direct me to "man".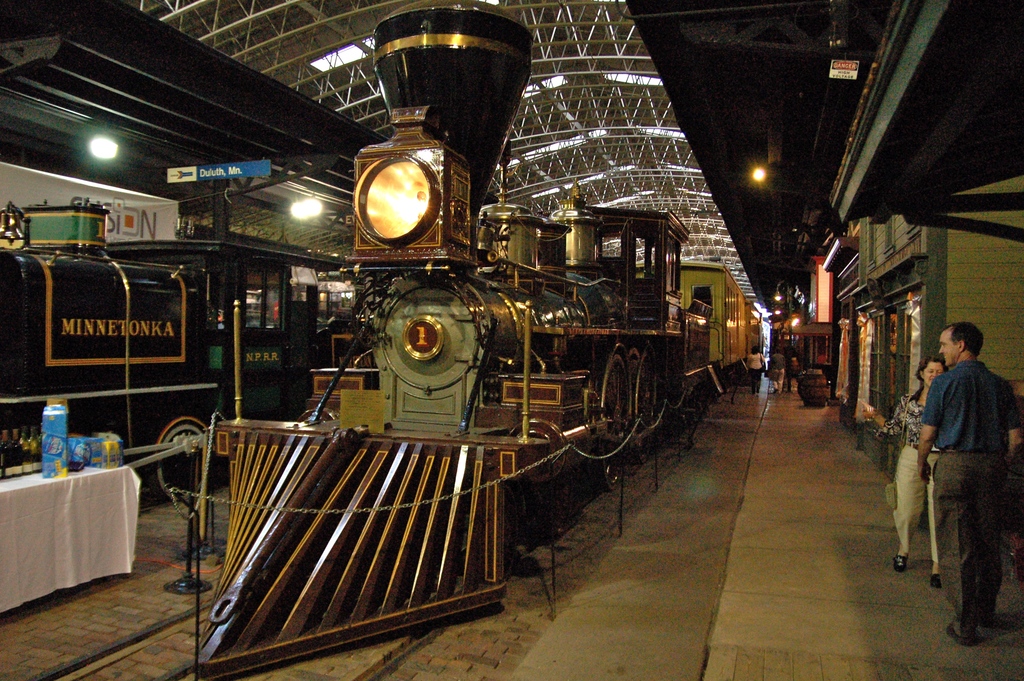
Direction: region(904, 319, 1014, 650).
